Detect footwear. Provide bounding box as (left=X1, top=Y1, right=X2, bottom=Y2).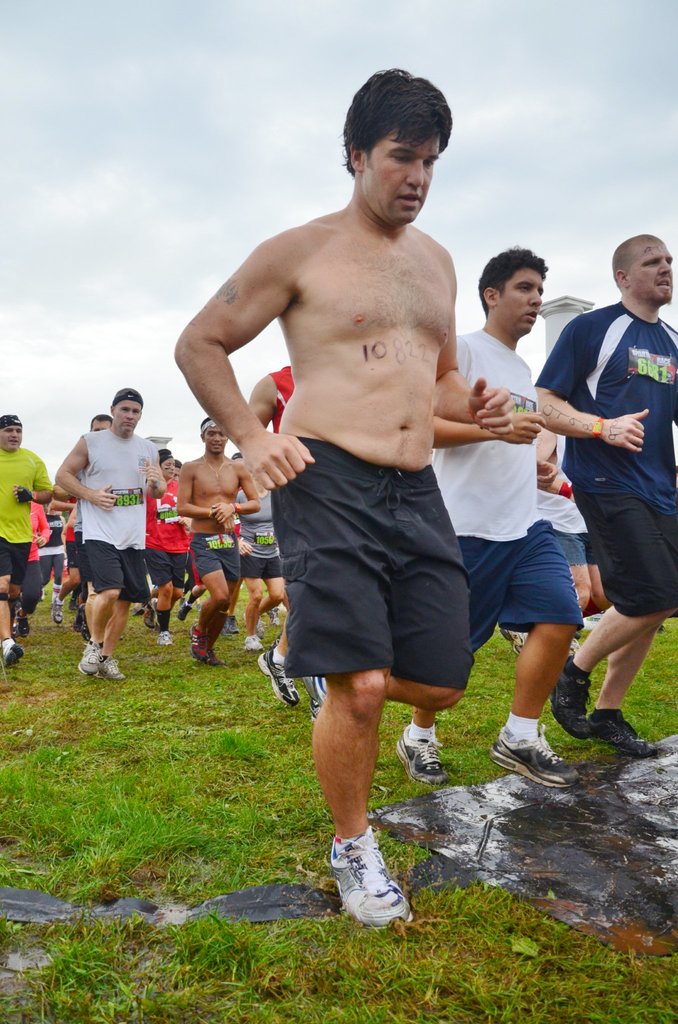
(left=496, top=622, right=527, bottom=653).
